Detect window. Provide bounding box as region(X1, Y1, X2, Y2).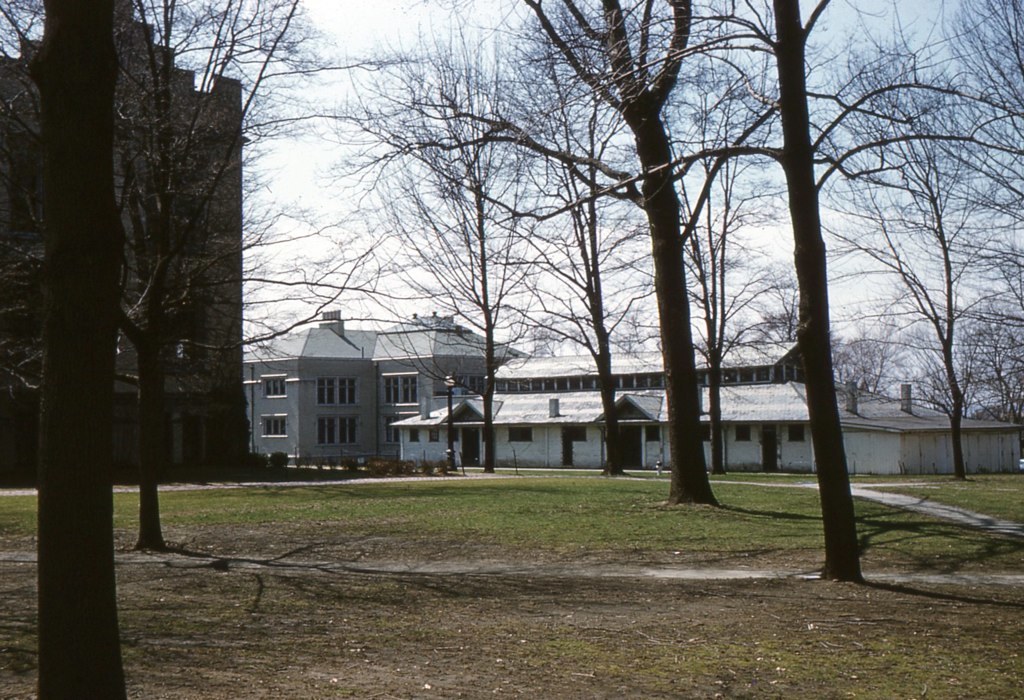
region(509, 427, 531, 442).
